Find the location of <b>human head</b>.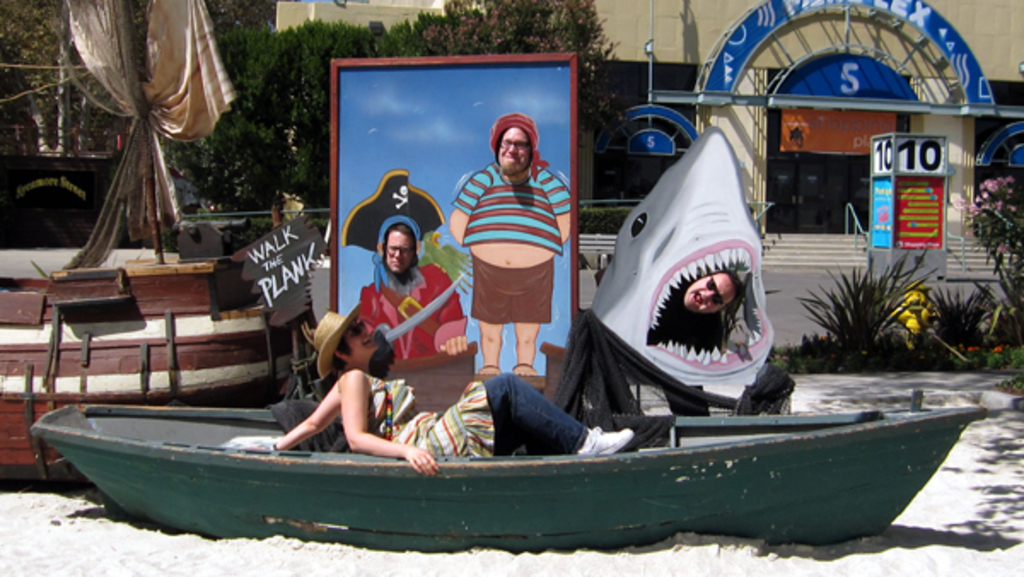
Location: pyautogui.locateOnScreen(381, 224, 422, 275).
